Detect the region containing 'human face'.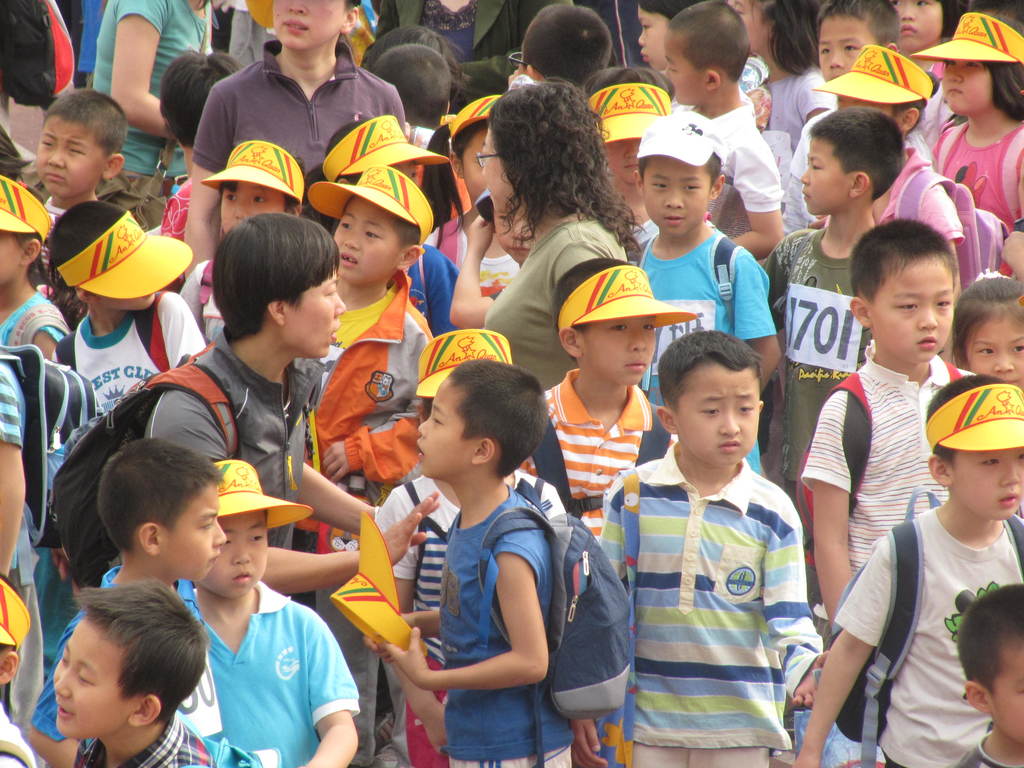
bbox(959, 450, 1023, 522).
